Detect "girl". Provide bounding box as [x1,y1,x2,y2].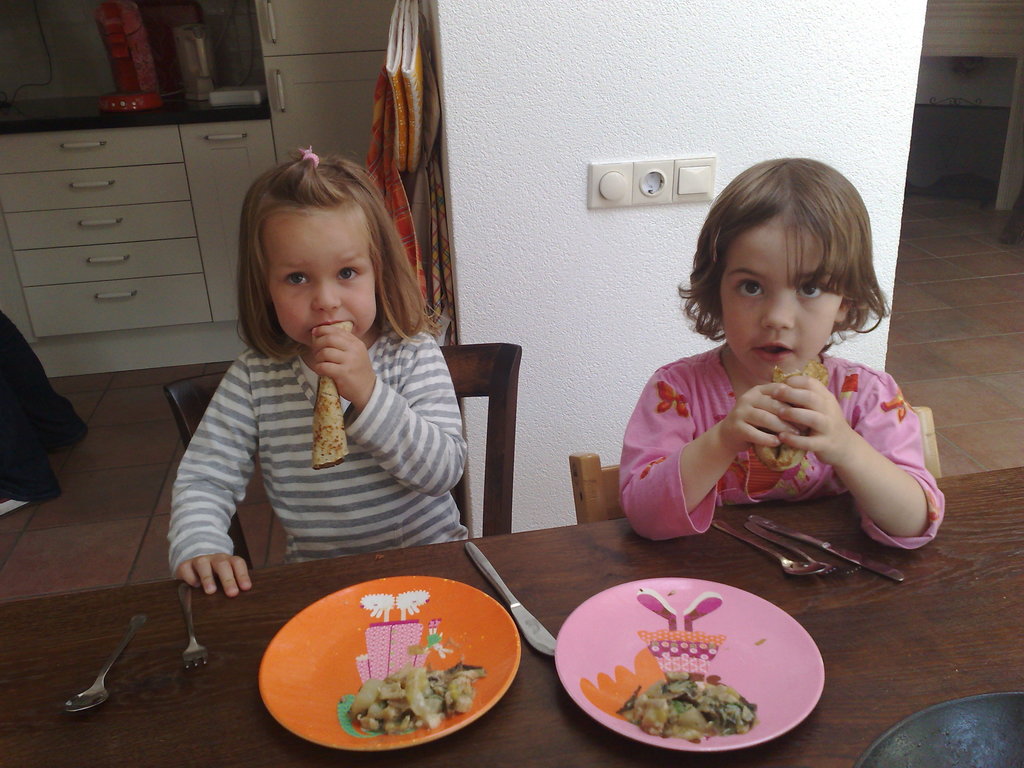
[618,155,944,552].
